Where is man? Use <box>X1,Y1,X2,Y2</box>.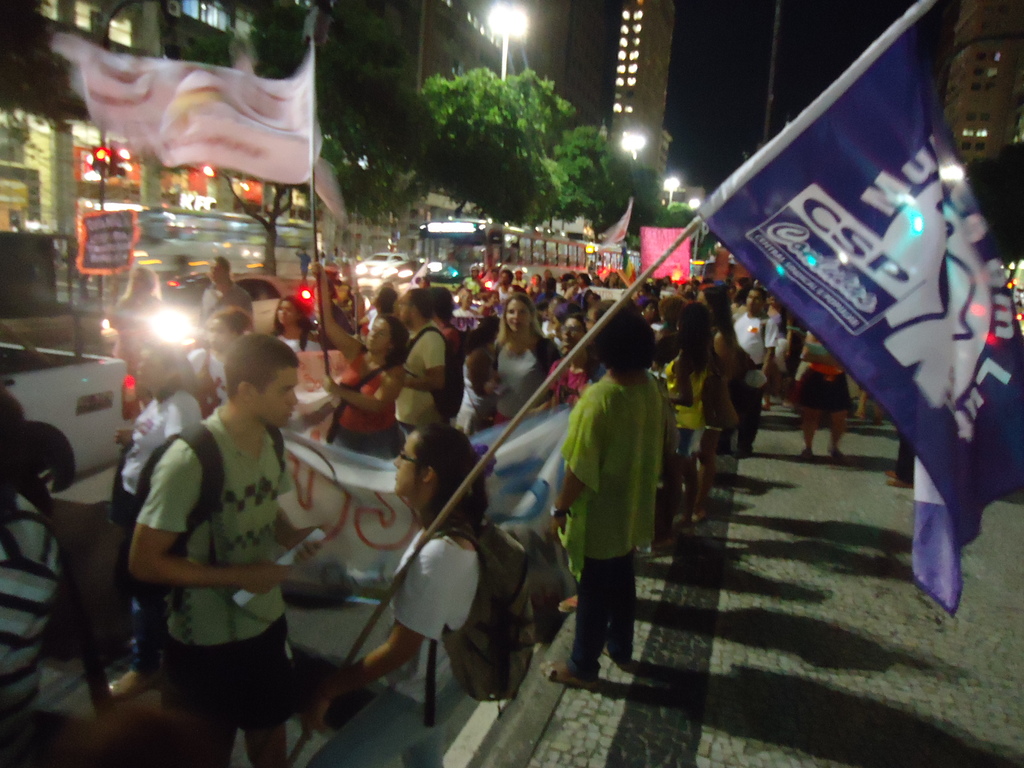
<box>120,319,345,753</box>.
